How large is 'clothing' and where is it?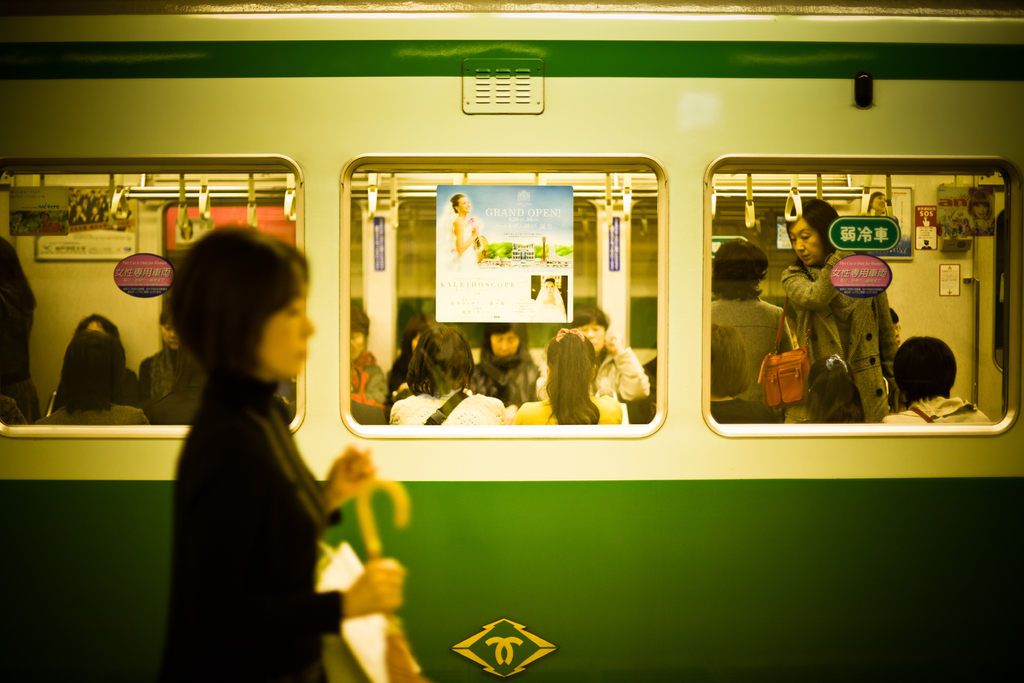
Bounding box: crop(755, 208, 918, 431).
